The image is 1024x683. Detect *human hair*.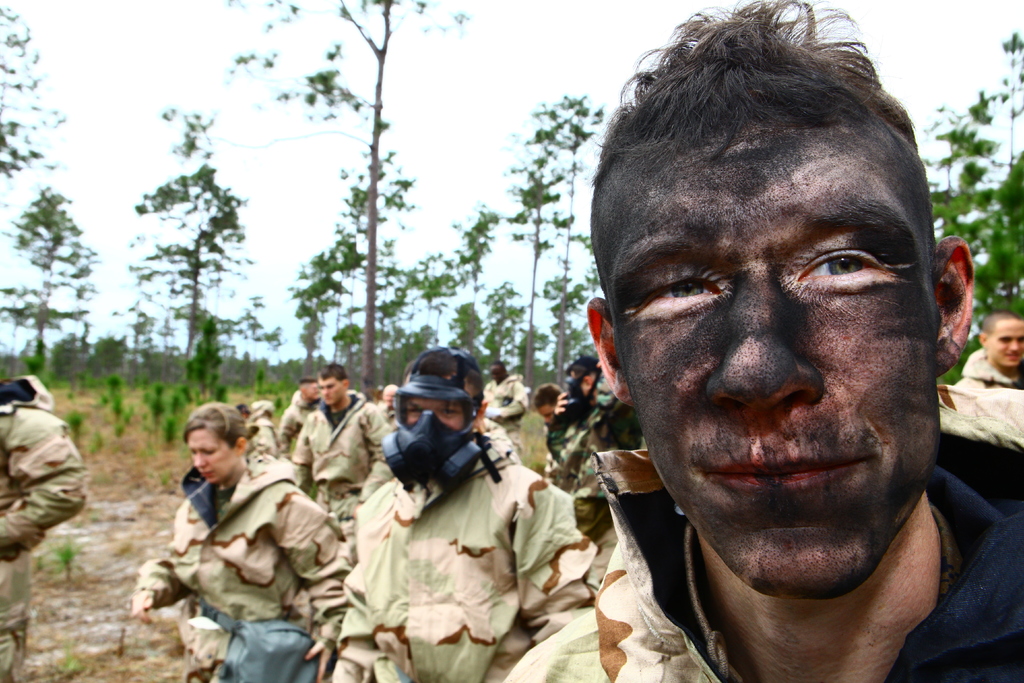
Detection: [181, 403, 261, 443].
